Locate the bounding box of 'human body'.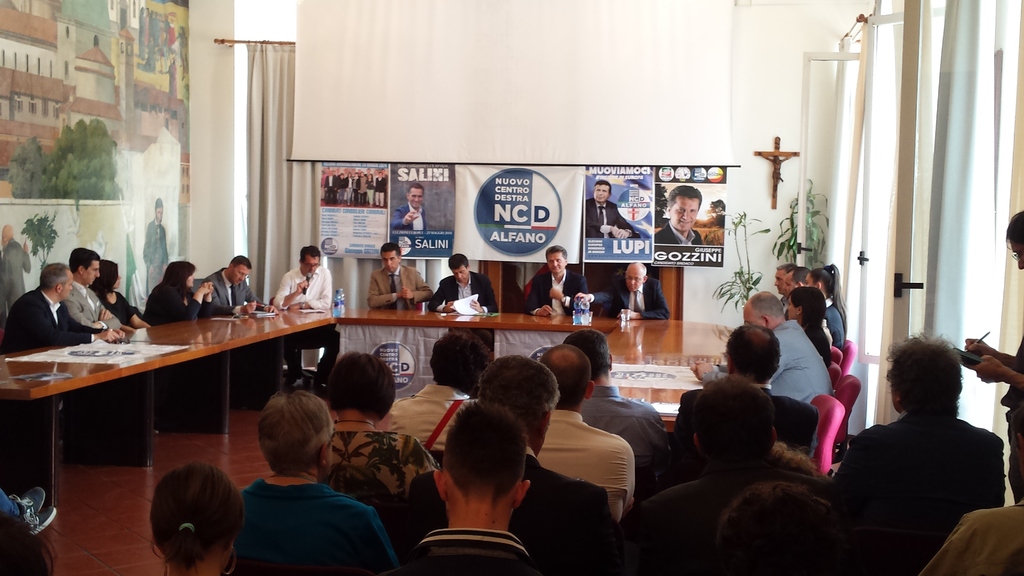
Bounding box: [left=921, top=497, right=1023, bottom=575].
